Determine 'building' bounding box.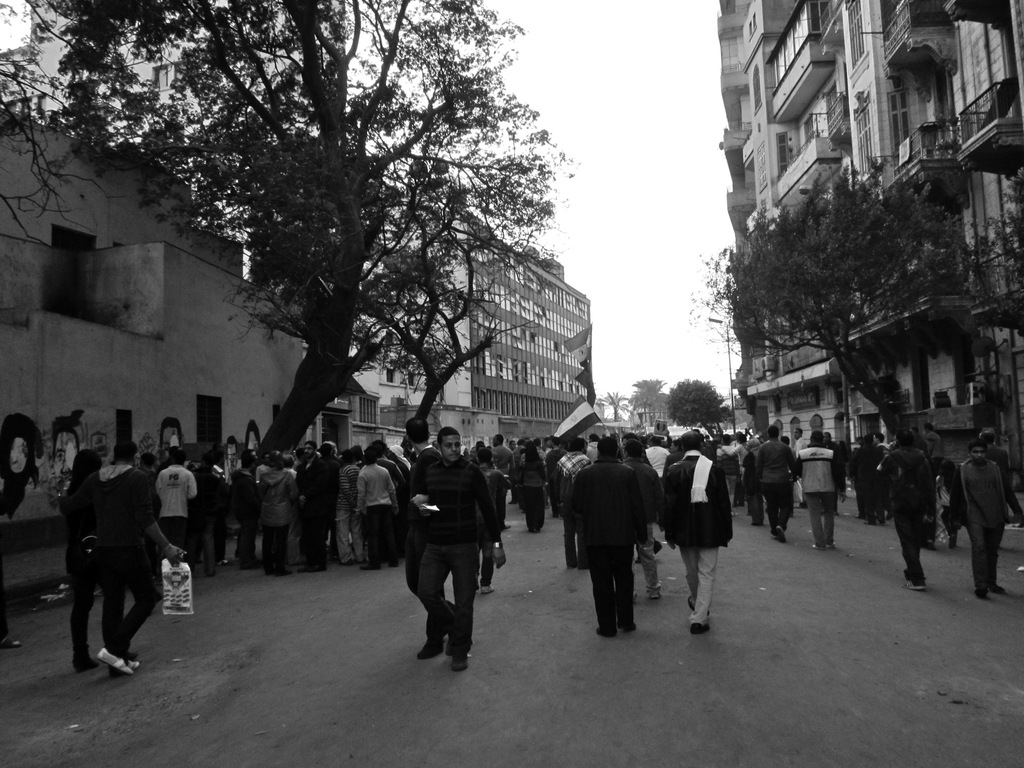
Determined: x1=717 y1=0 x2=1023 y2=513.
